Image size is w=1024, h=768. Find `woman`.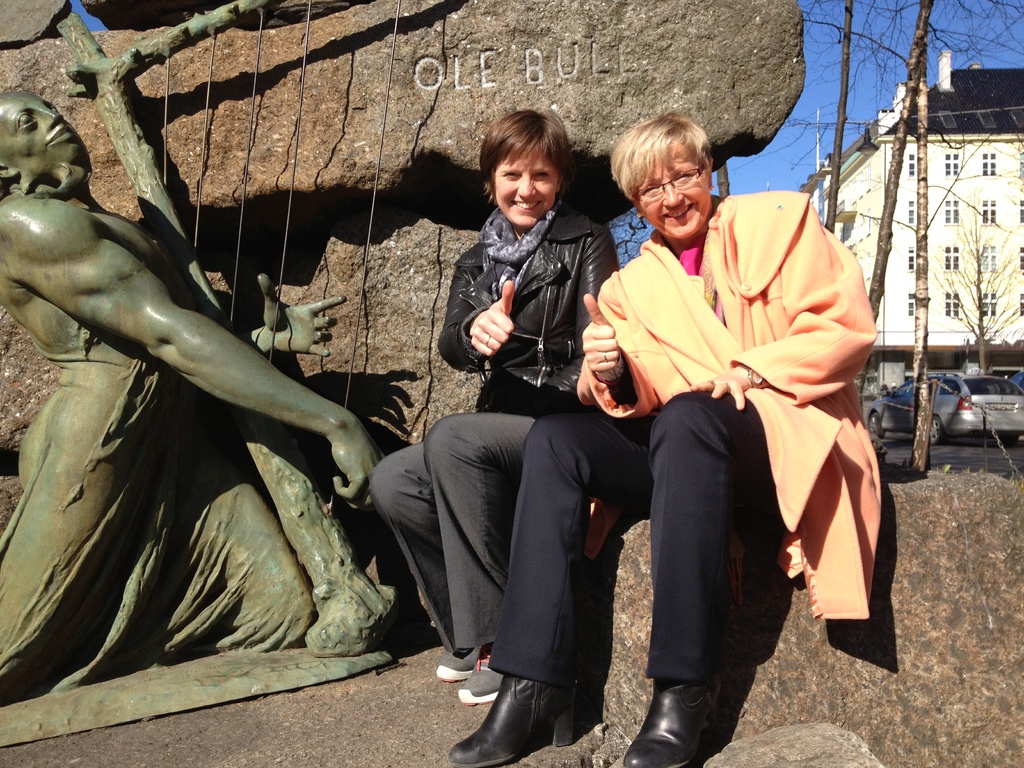
369/105/620/707.
